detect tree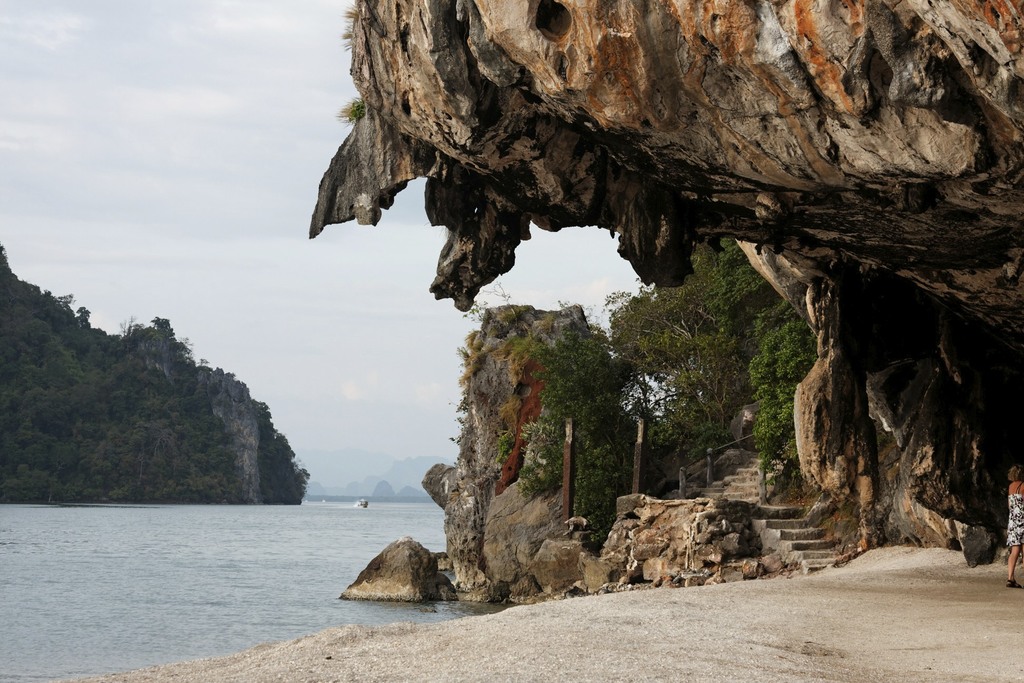
510 299 669 557
